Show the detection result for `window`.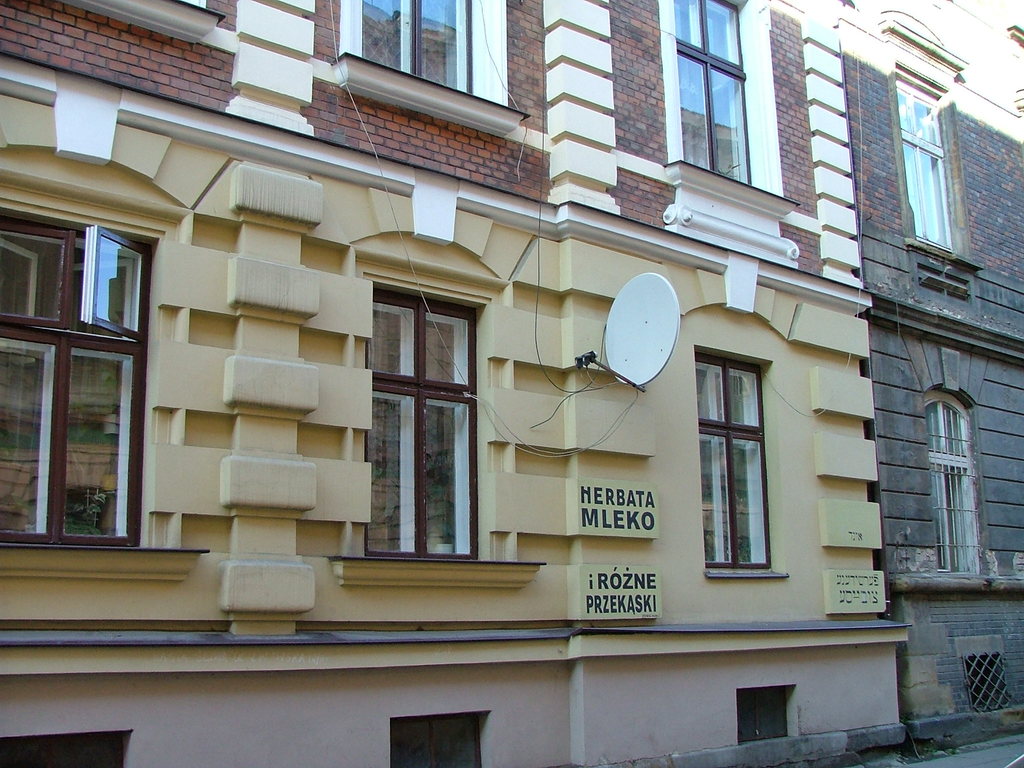
675,0,758,185.
